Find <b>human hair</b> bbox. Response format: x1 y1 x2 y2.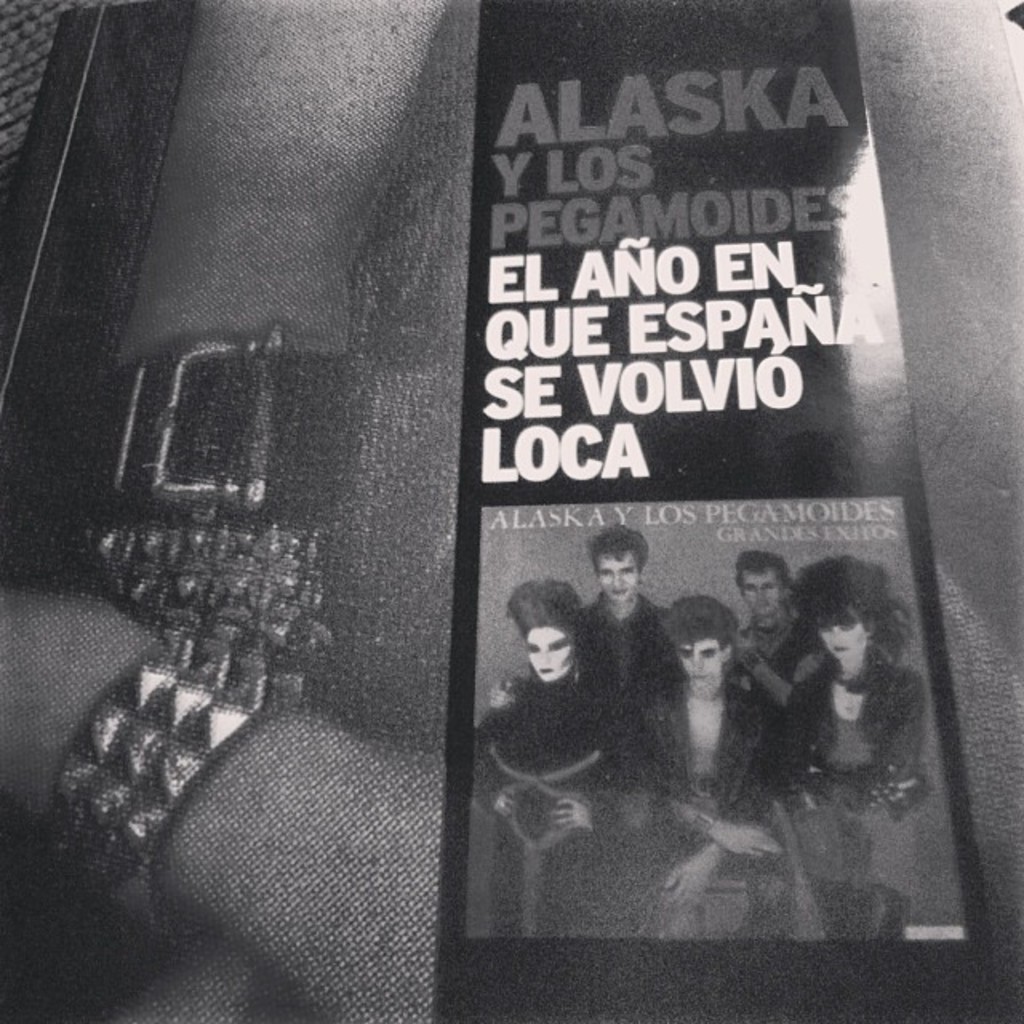
586 520 653 581.
